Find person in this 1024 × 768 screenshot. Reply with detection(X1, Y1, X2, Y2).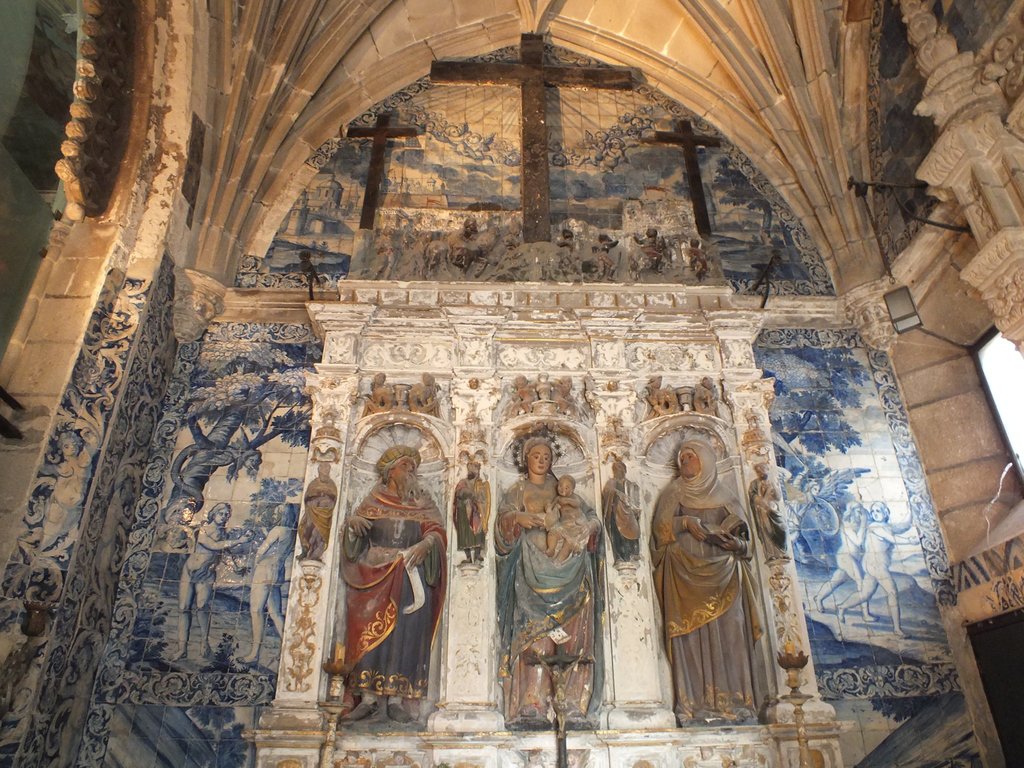
detection(537, 473, 595, 560).
